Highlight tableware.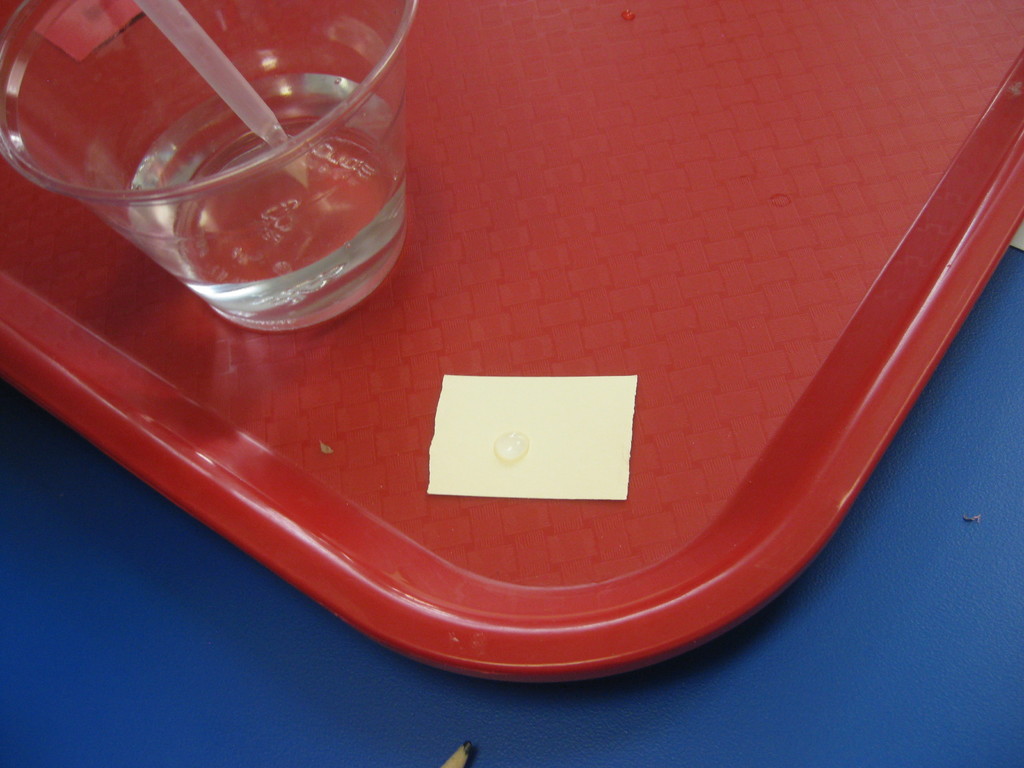
Highlighted region: box=[13, 19, 404, 345].
